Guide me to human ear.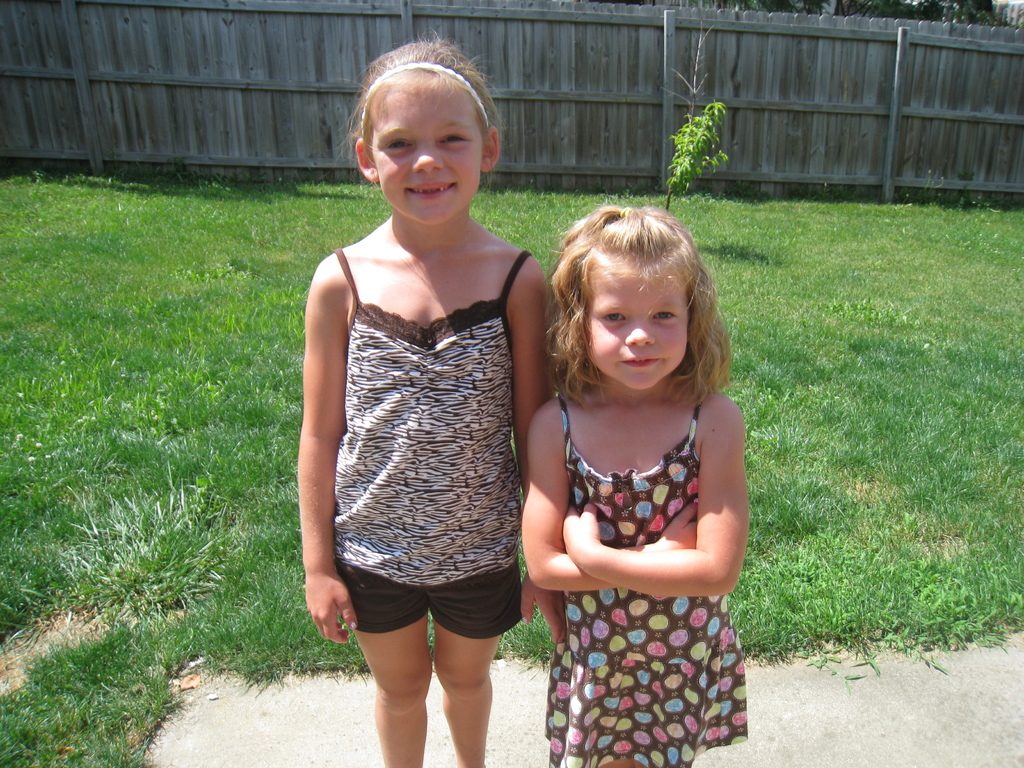
Guidance: locate(356, 137, 377, 180).
